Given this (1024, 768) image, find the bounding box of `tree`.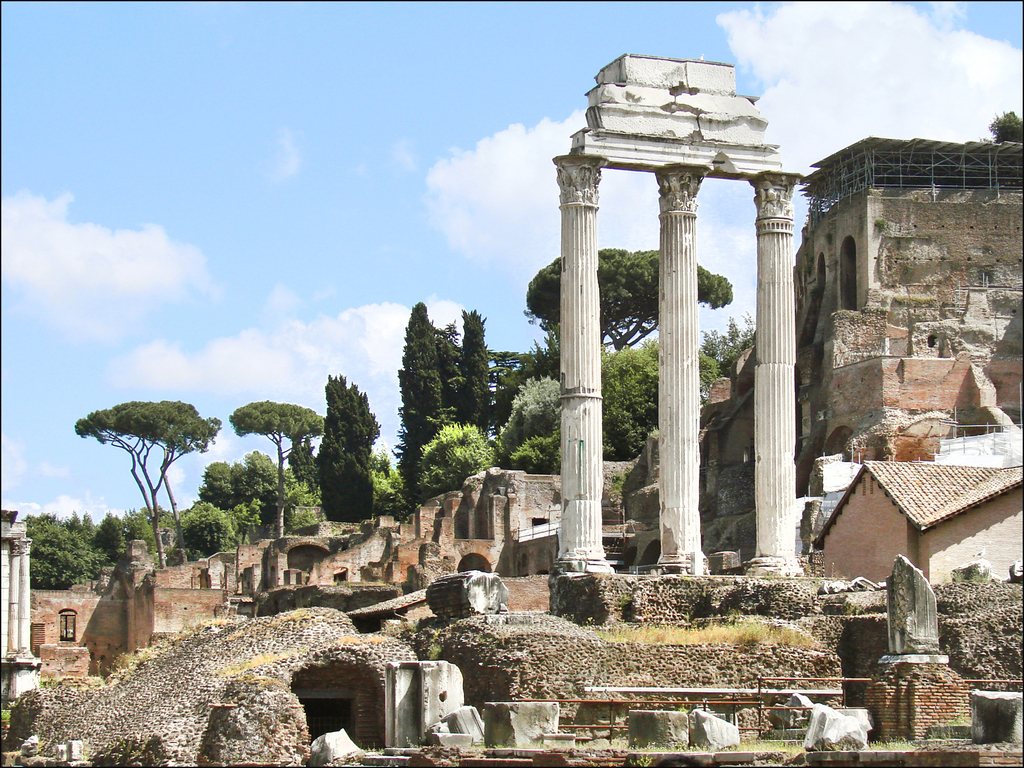
(left=221, top=400, right=330, bottom=531).
